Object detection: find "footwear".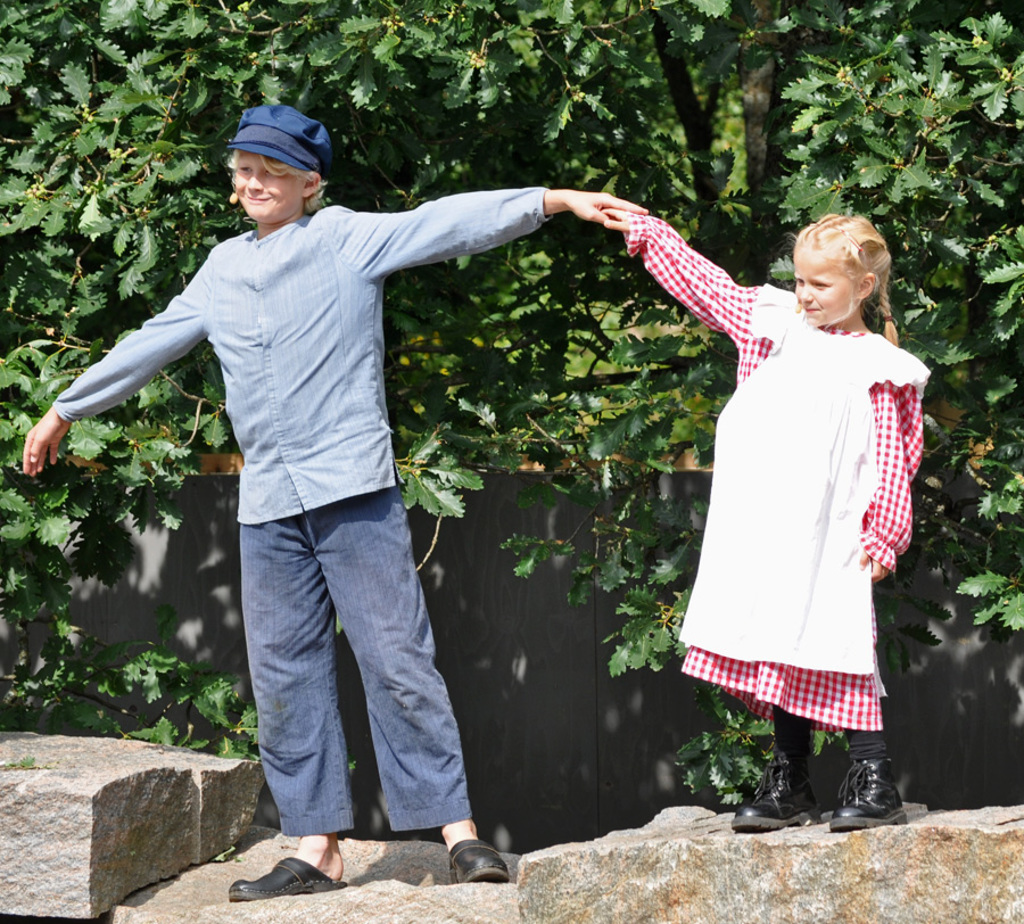
[x1=832, y1=762, x2=902, y2=833].
